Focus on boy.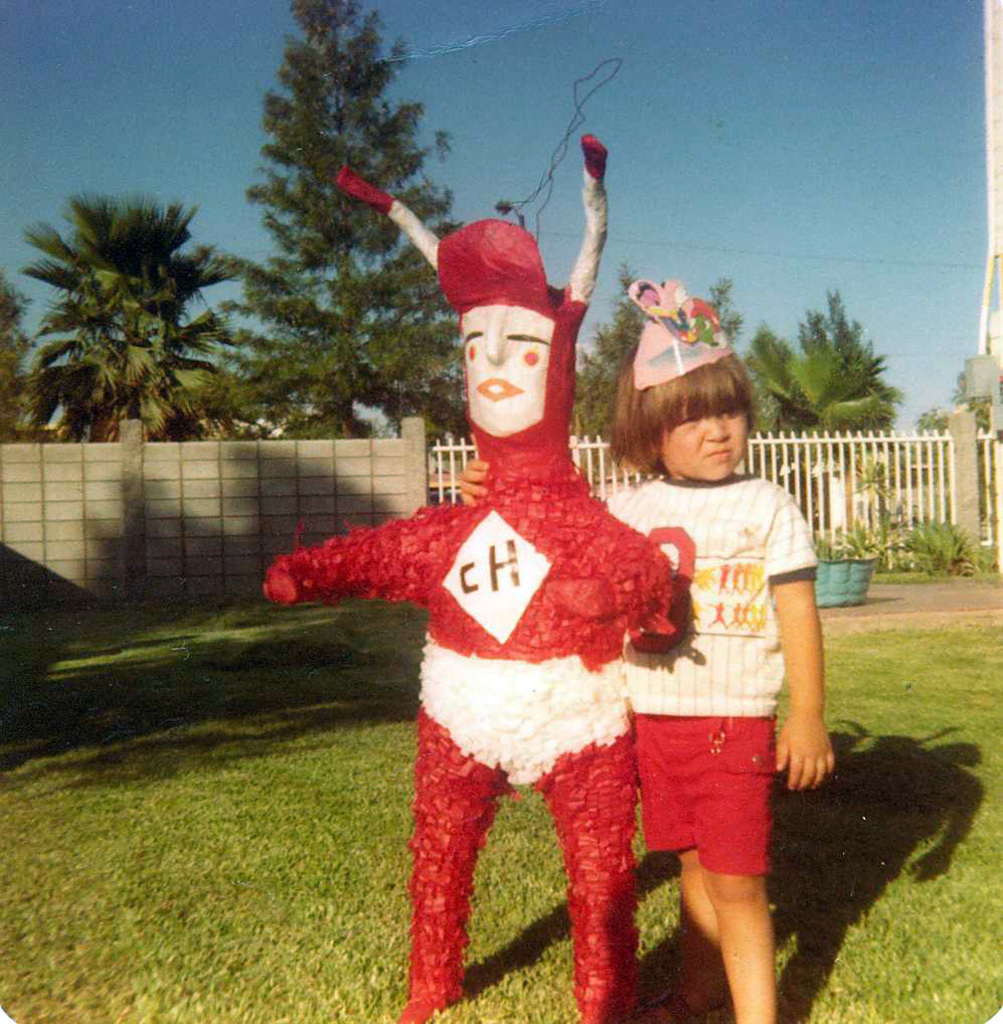
Focused at (x1=451, y1=279, x2=838, y2=1023).
